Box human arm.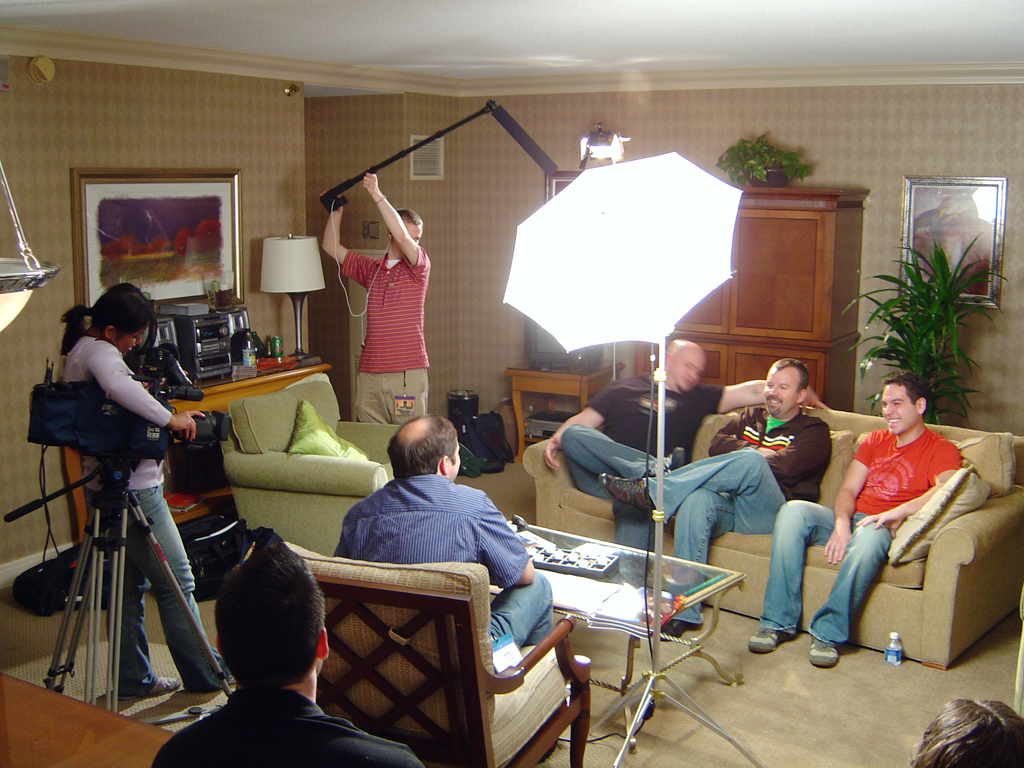
l=831, t=433, r=872, b=562.
